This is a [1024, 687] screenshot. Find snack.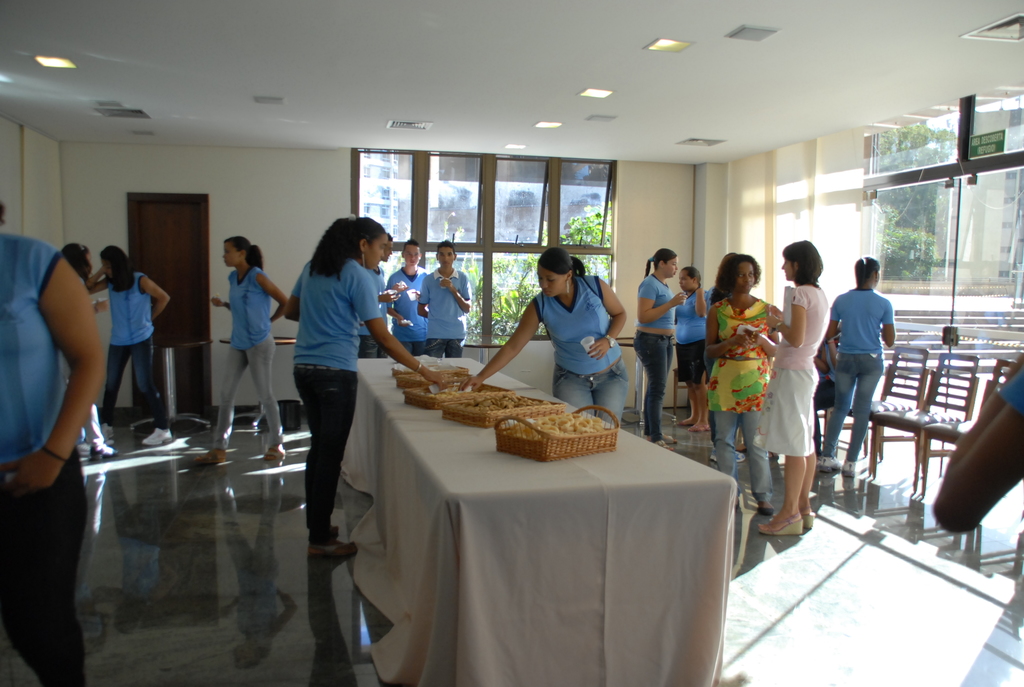
Bounding box: 452, 393, 538, 426.
